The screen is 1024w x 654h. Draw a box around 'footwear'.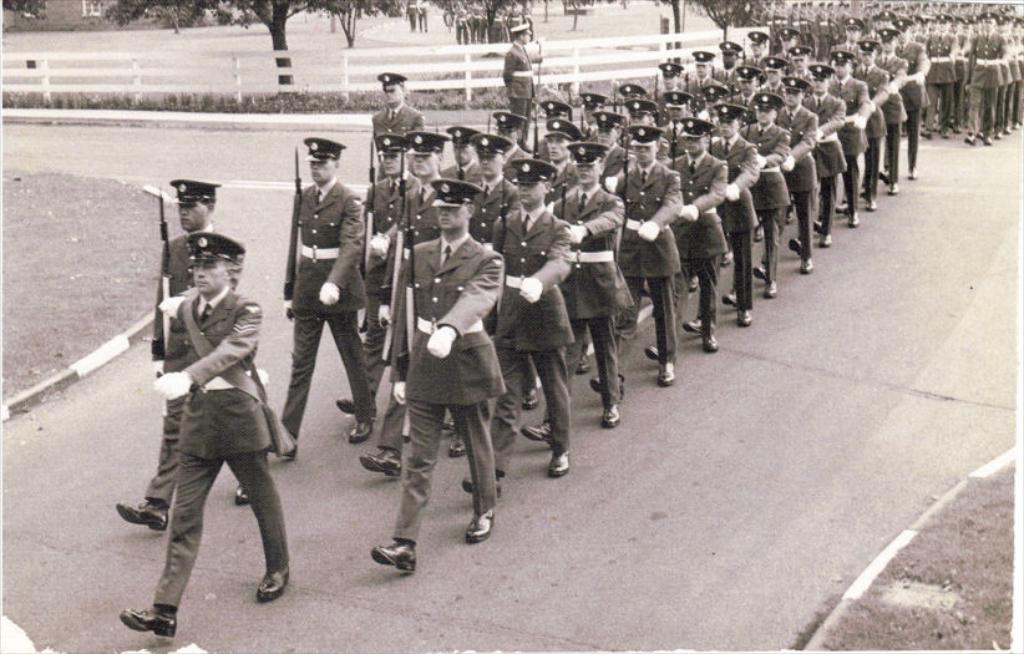
crop(720, 260, 729, 268).
